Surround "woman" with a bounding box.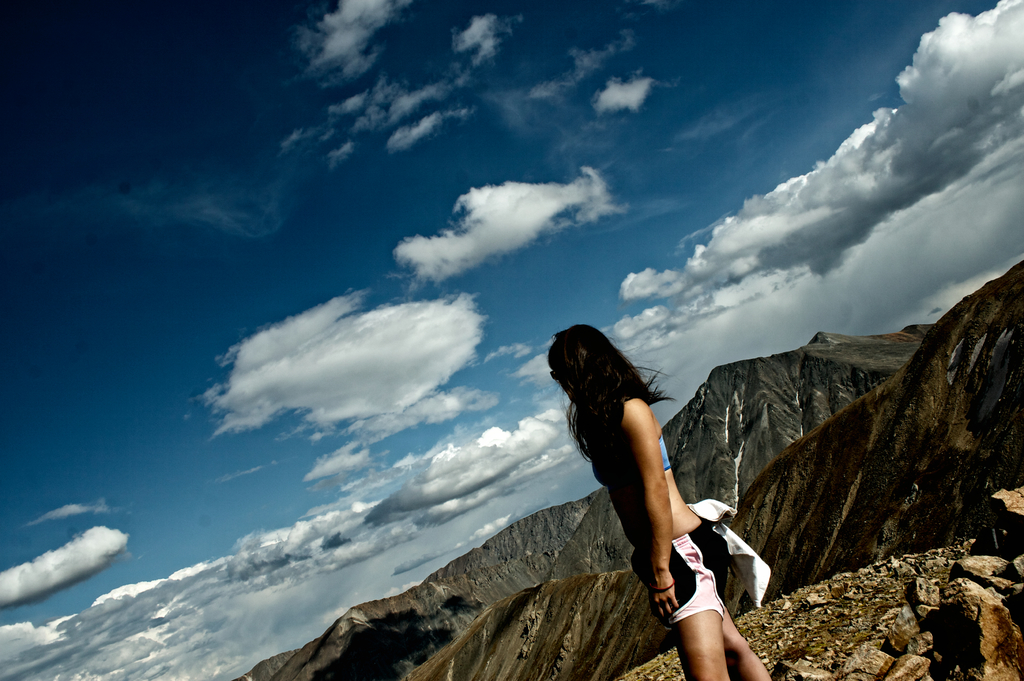
x1=570, y1=285, x2=778, y2=680.
